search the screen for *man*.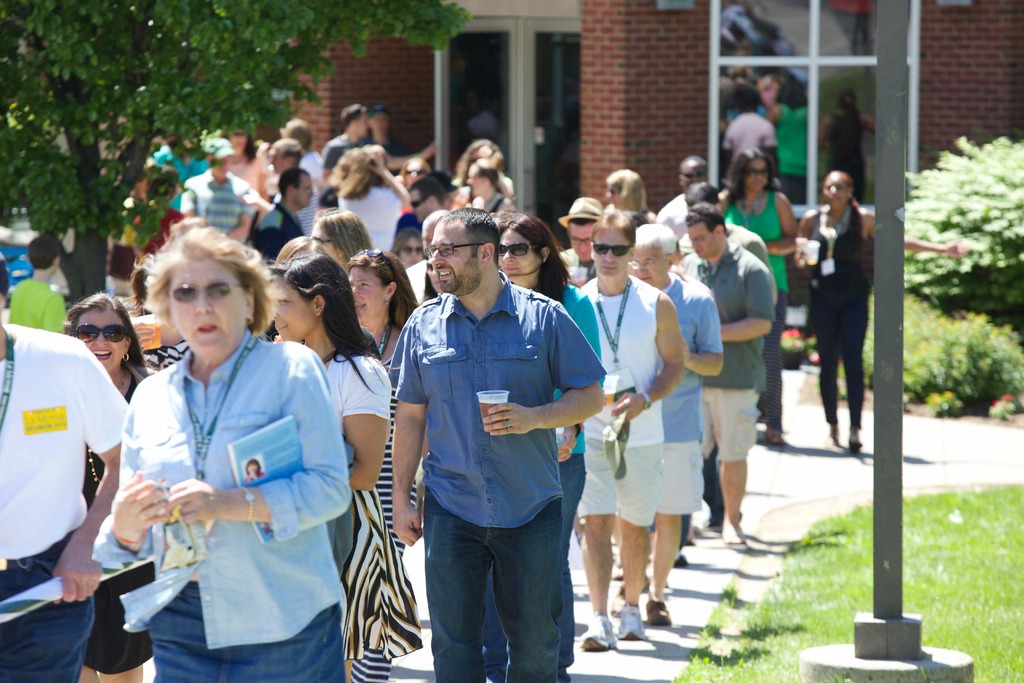
Found at 630:225:725:626.
